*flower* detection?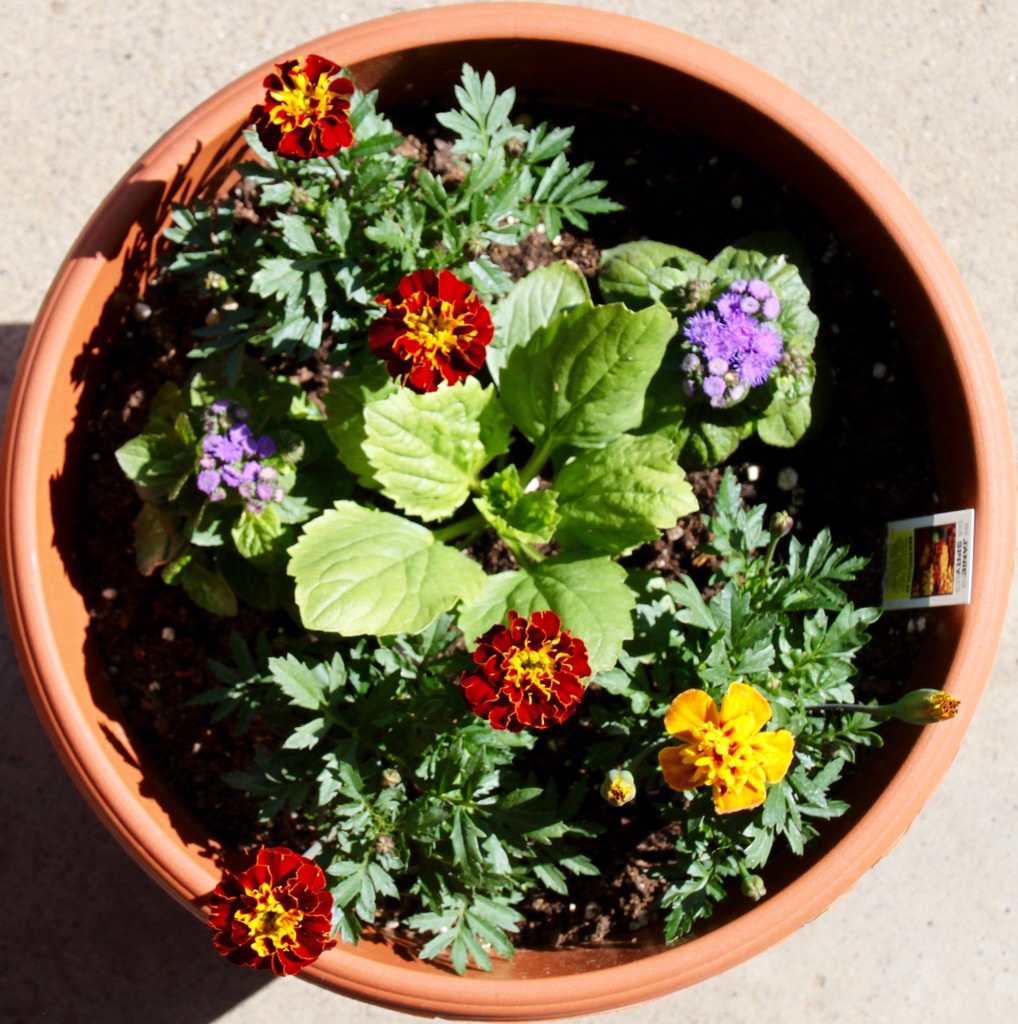
[left=197, top=391, right=286, bottom=520]
